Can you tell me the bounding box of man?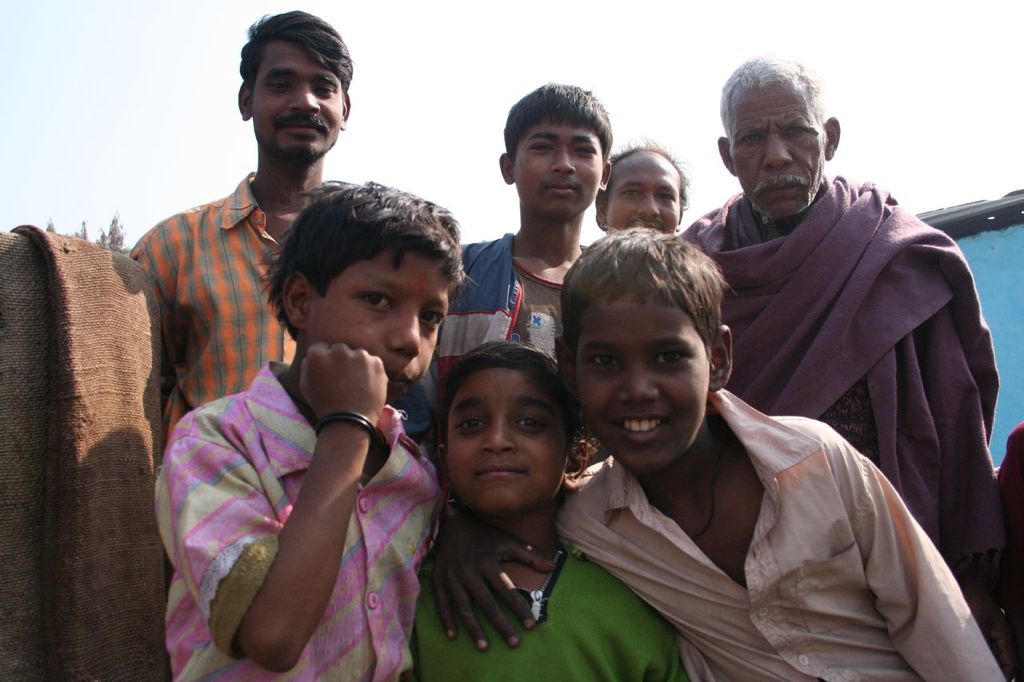
x1=678 y1=52 x2=999 y2=609.
